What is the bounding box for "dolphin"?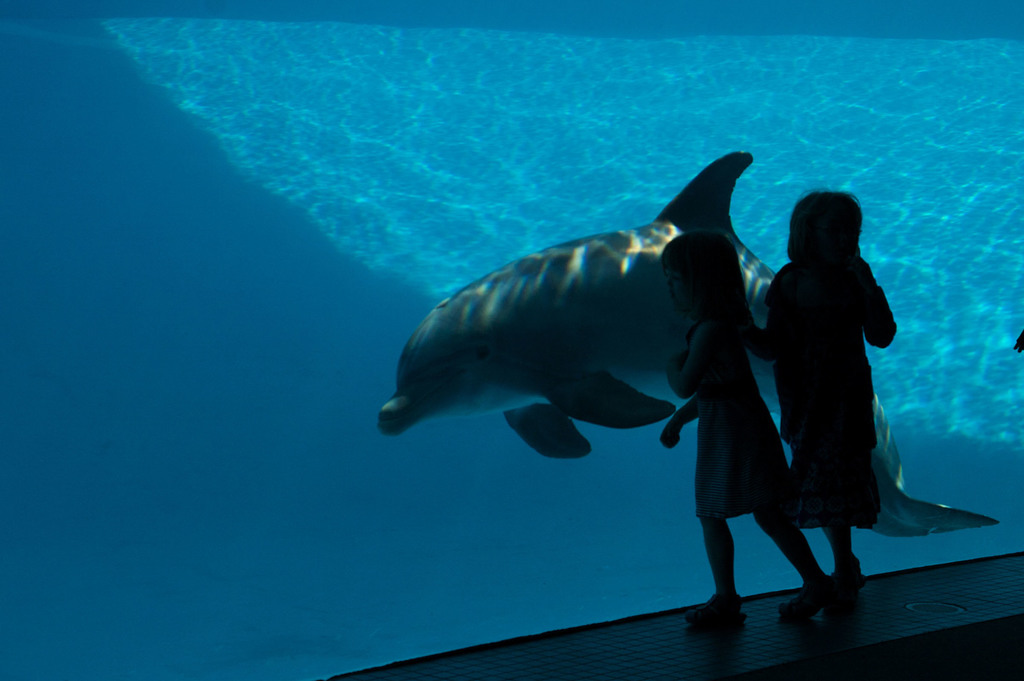
bbox=[376, 149, 1007, 542].
